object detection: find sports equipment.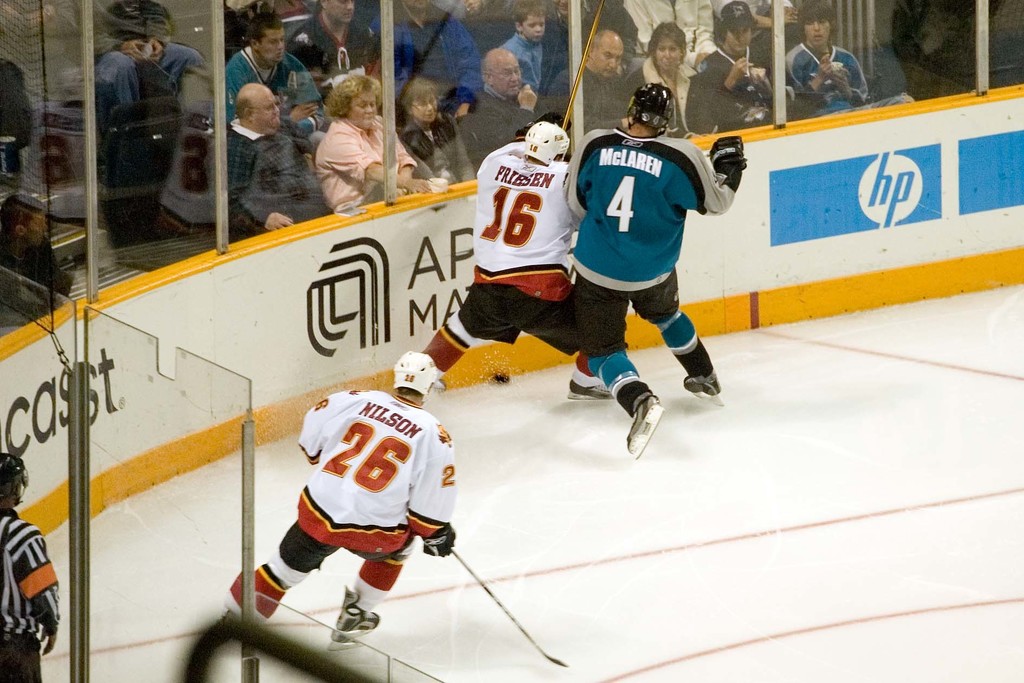
(567,375,620,402).
